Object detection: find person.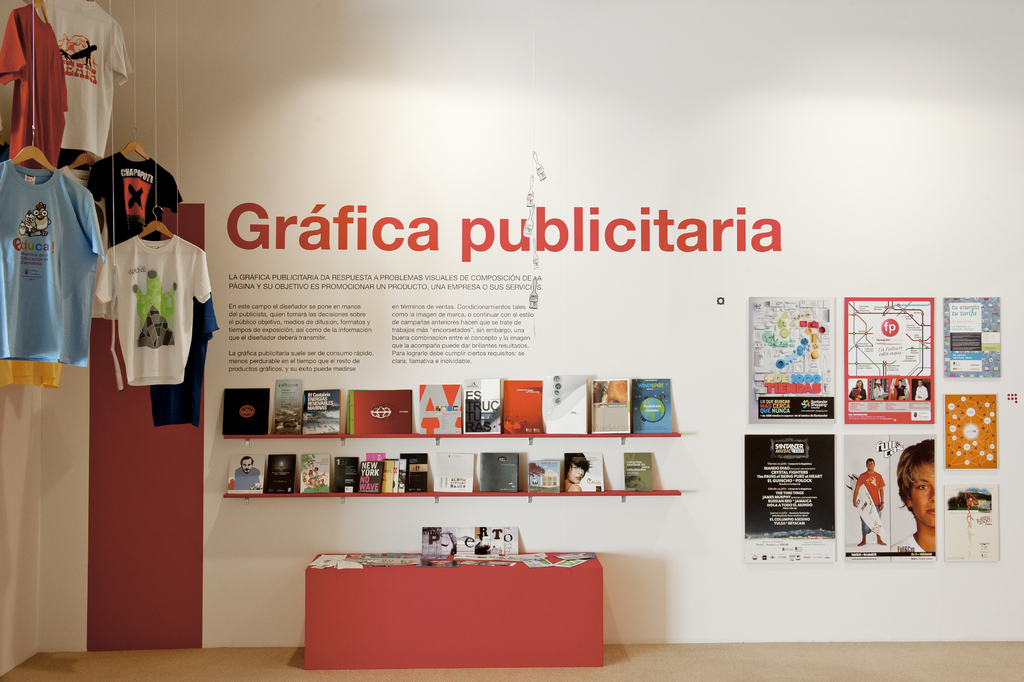
854 456 883 551.
